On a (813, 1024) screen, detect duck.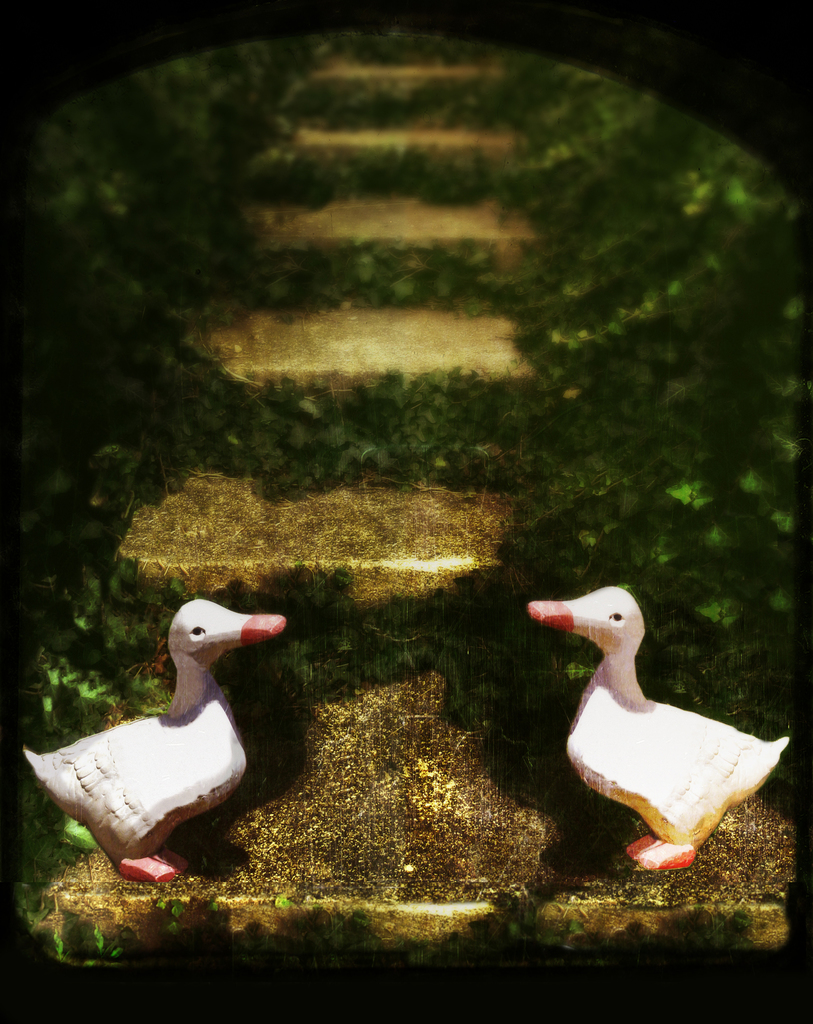
x1=27 y1=589 x2=286 y2=895.
